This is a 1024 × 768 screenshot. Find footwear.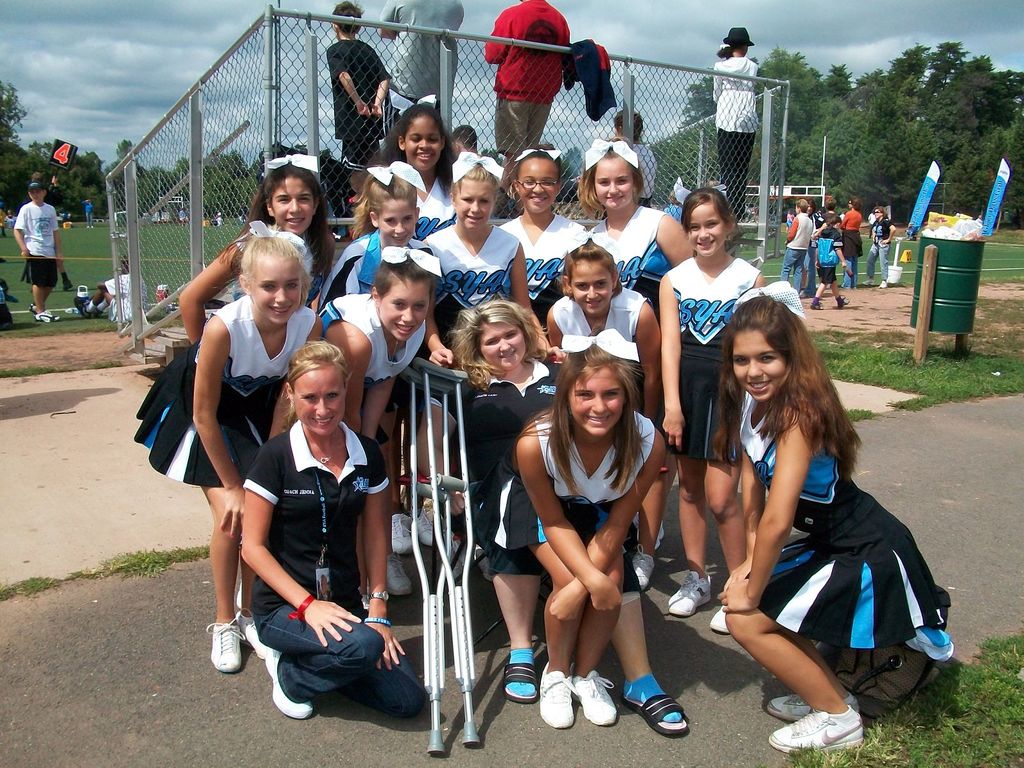
Bounding box: (x1=622, y1=684, x2=687, y2=730).
